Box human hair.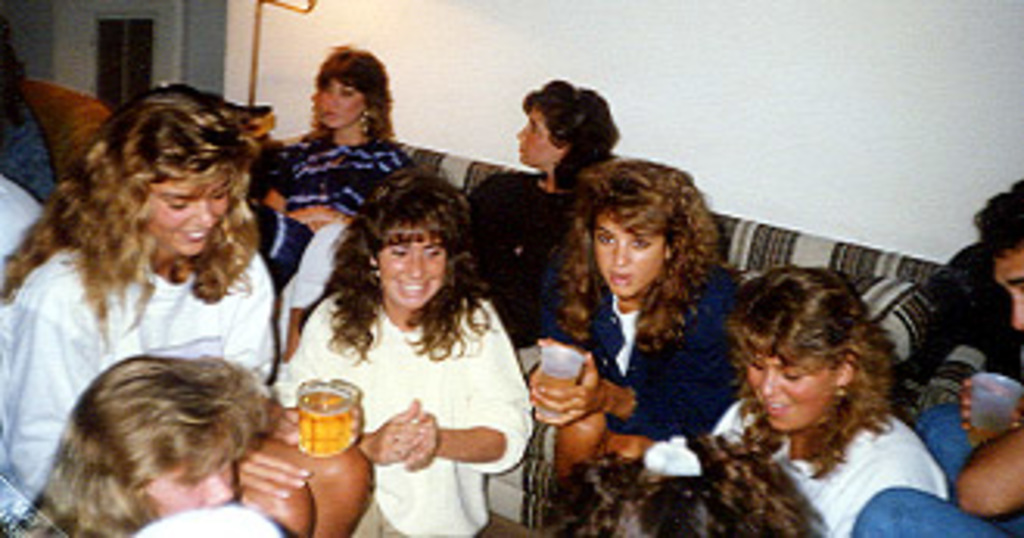
[551,159,722,351].
